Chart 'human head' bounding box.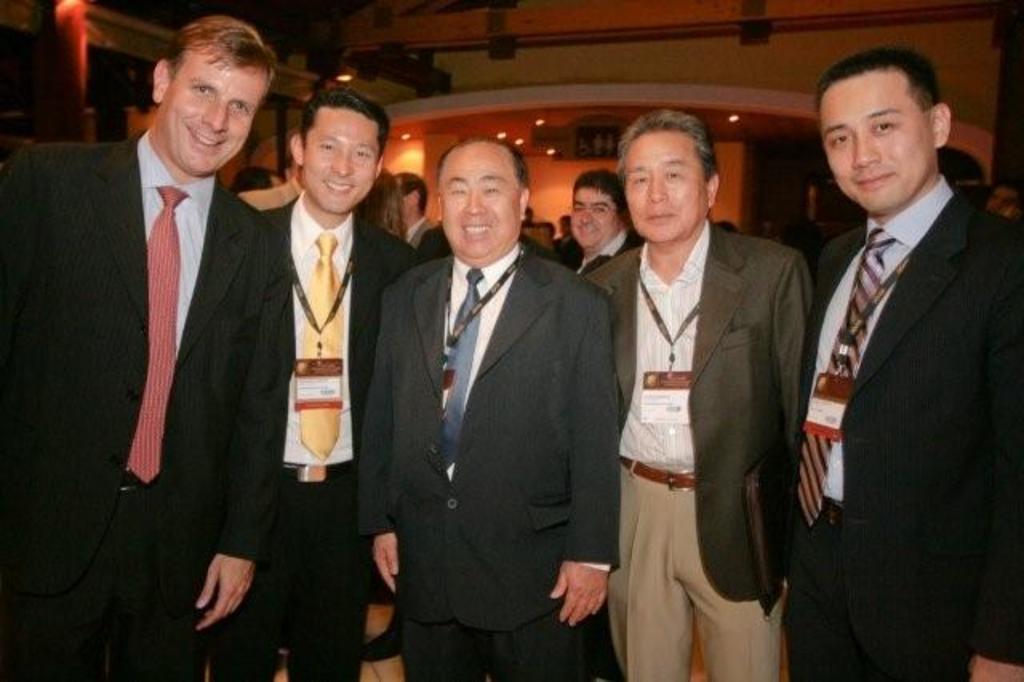
Charted: (left=570, top=170, right=635, bottom=255).
